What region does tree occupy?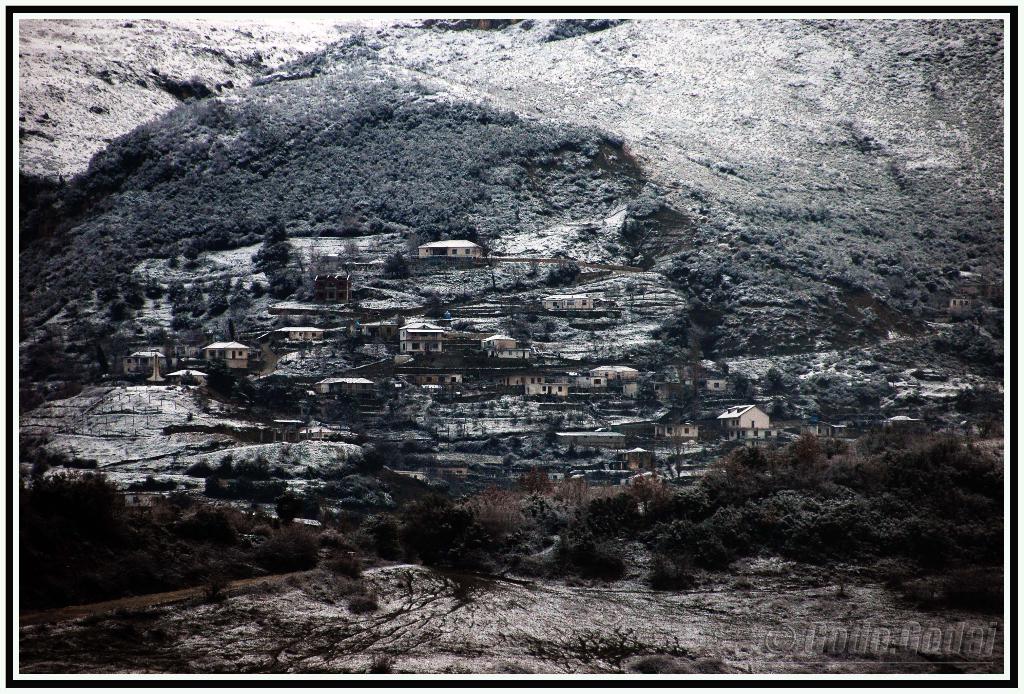
(813, 376, 834, 389).
